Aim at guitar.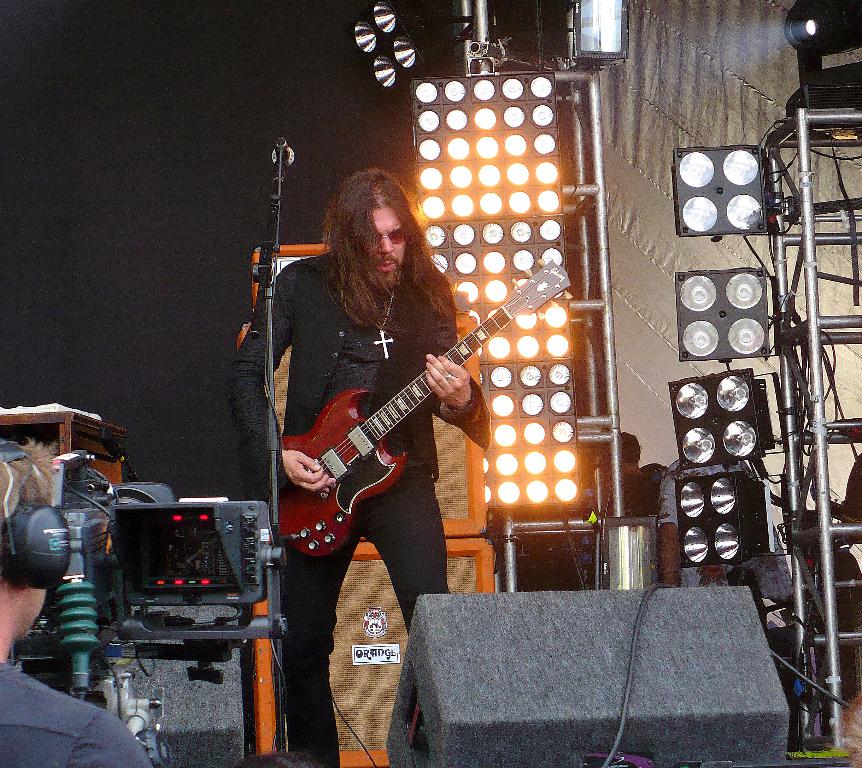
Aimed at locate(238, 255, 554, 583).
